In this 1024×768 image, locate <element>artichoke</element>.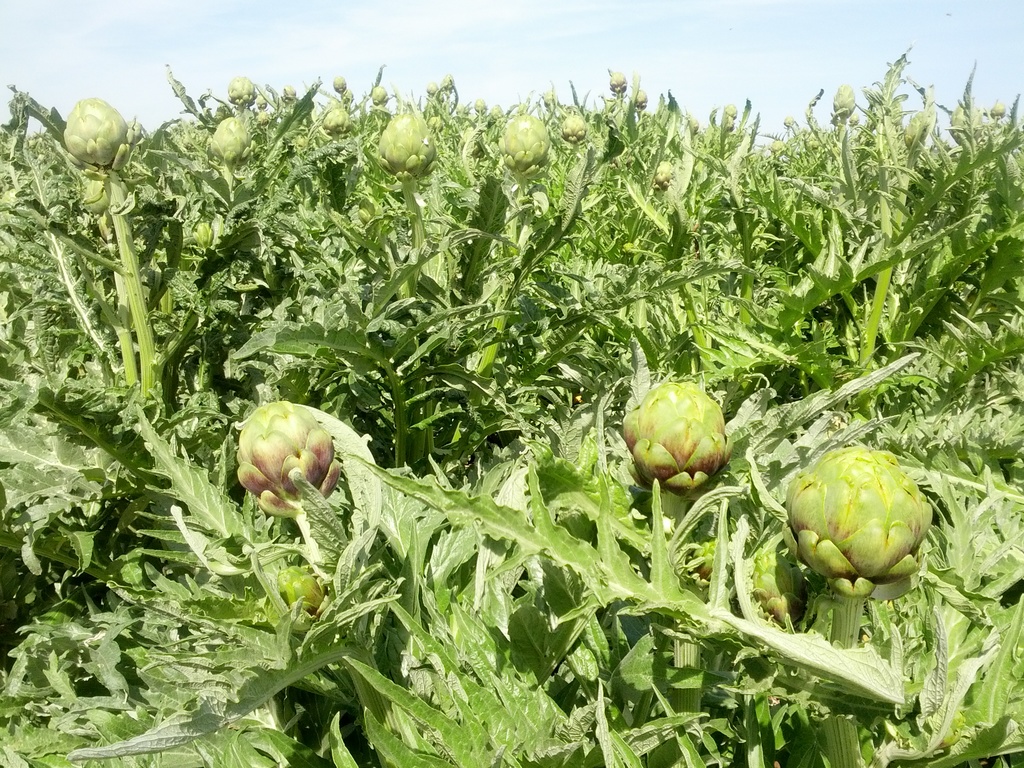
Bounding box: l=285, t=85, r=295, b=94.
